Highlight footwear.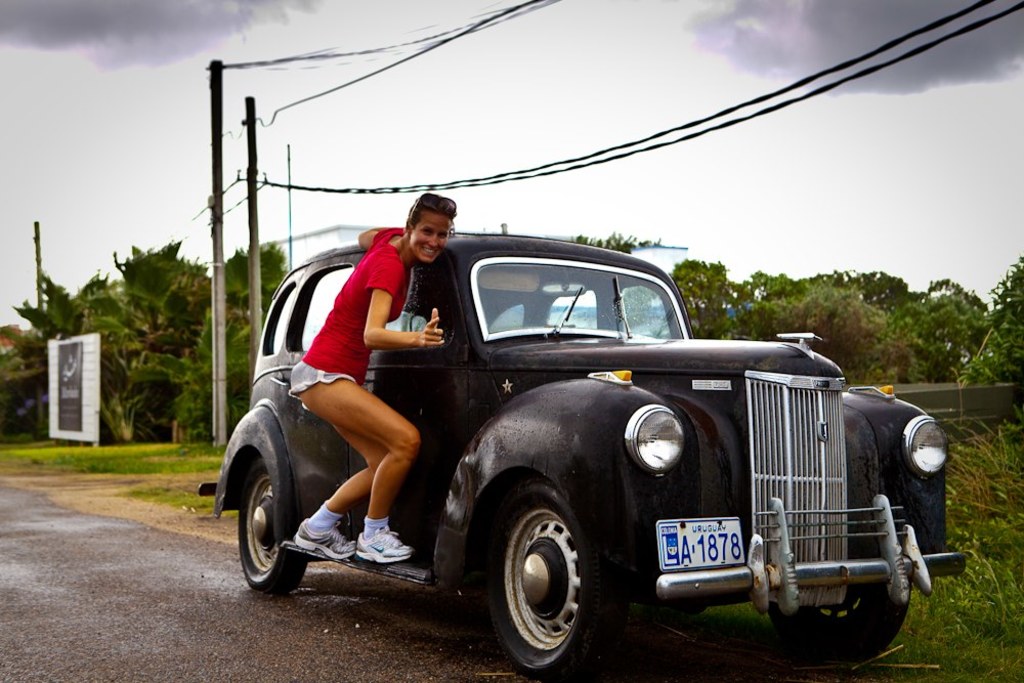
Highlighted region: [294,516,358,561].
